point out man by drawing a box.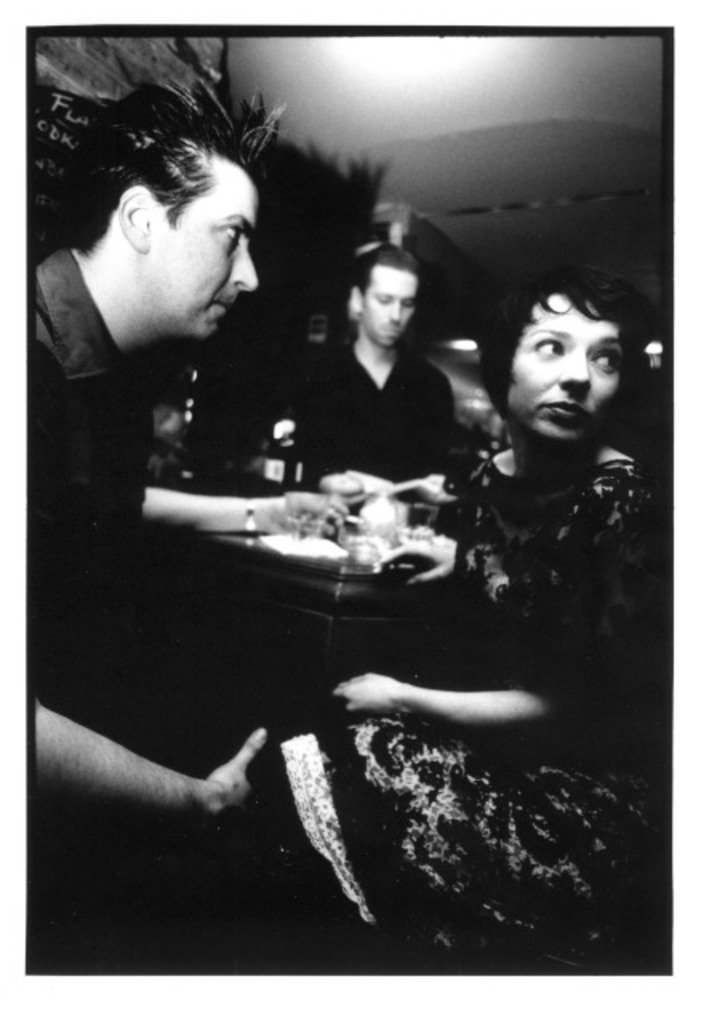
crop(290, 243, 463, 496).
